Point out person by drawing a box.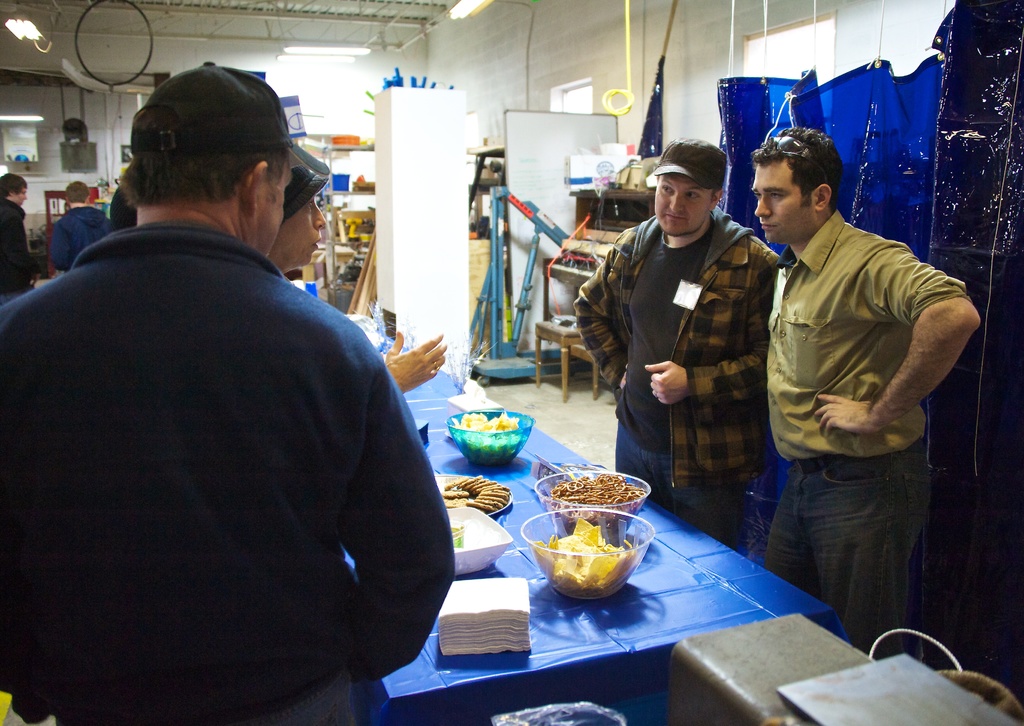
[x1=562, y1=140, x2=798, y2=563].
